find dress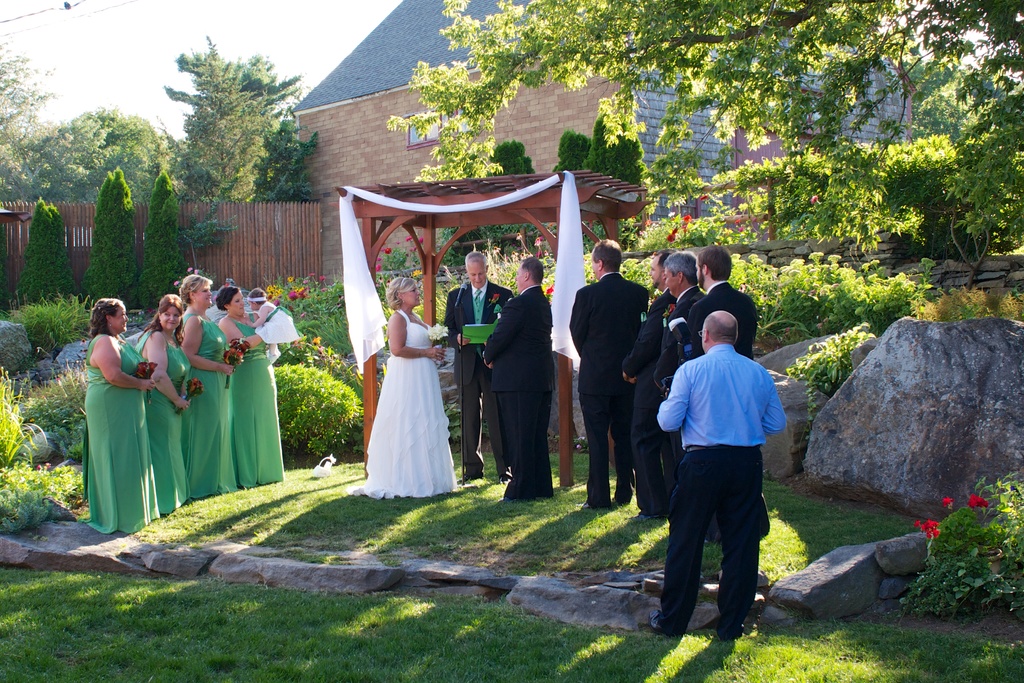
box=[363, 295, 457, 506]
